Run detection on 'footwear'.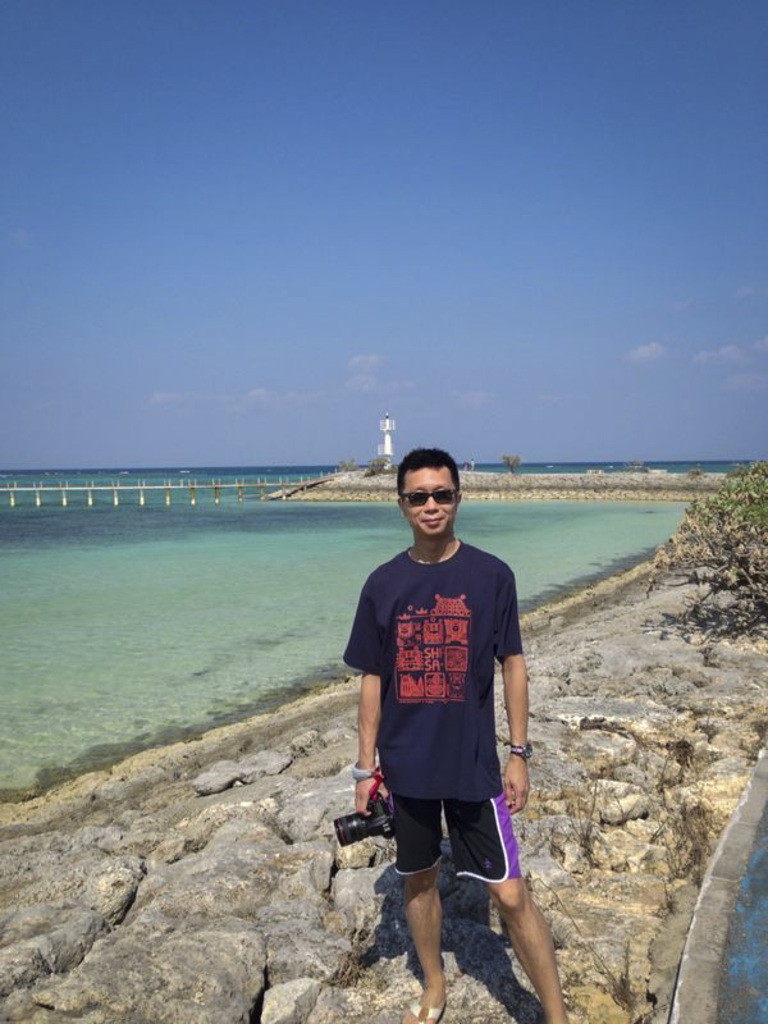
Result: select_region(402, 998, 451, 1023).
